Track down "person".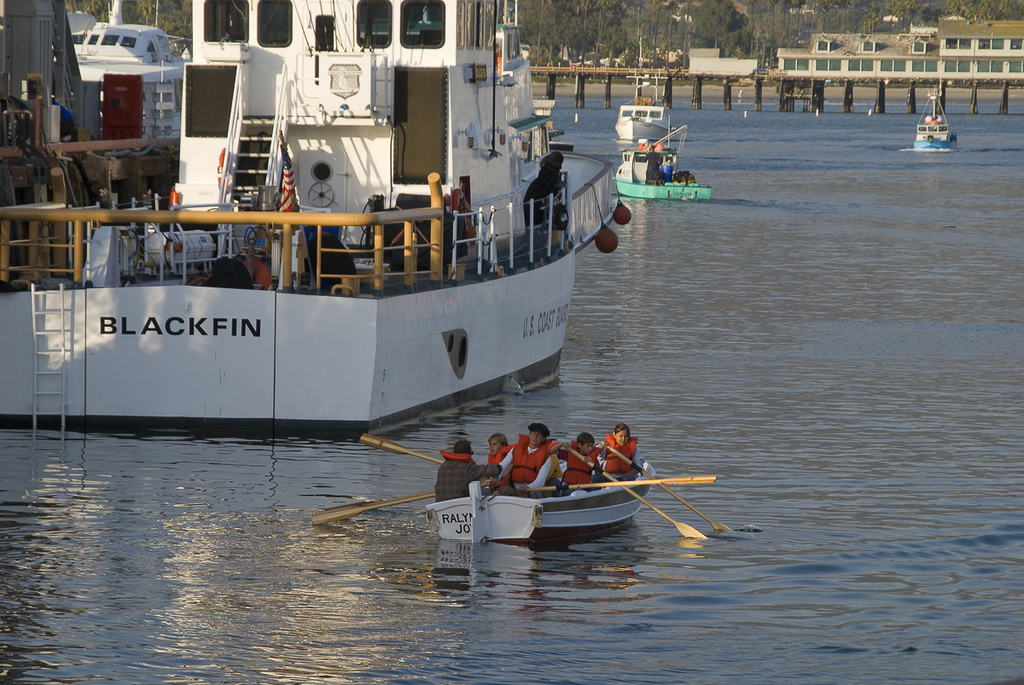
Tracked to [left=593, top=420, right=649, bottom=485].
